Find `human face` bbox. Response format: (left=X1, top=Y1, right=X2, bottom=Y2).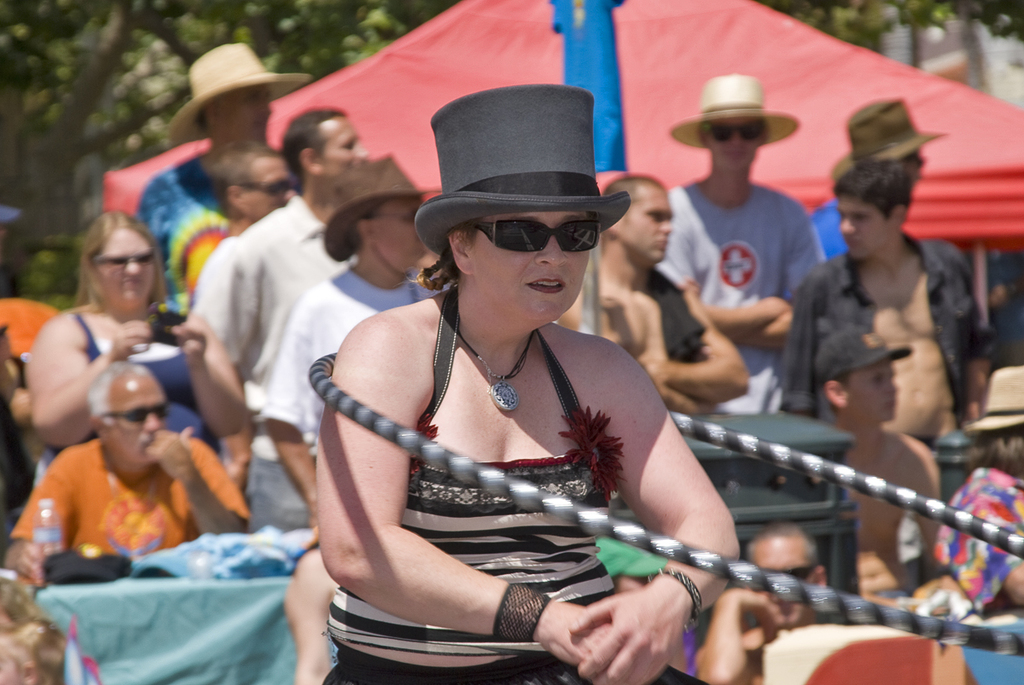
(left=355, top=192, right=428, bottom=274).
